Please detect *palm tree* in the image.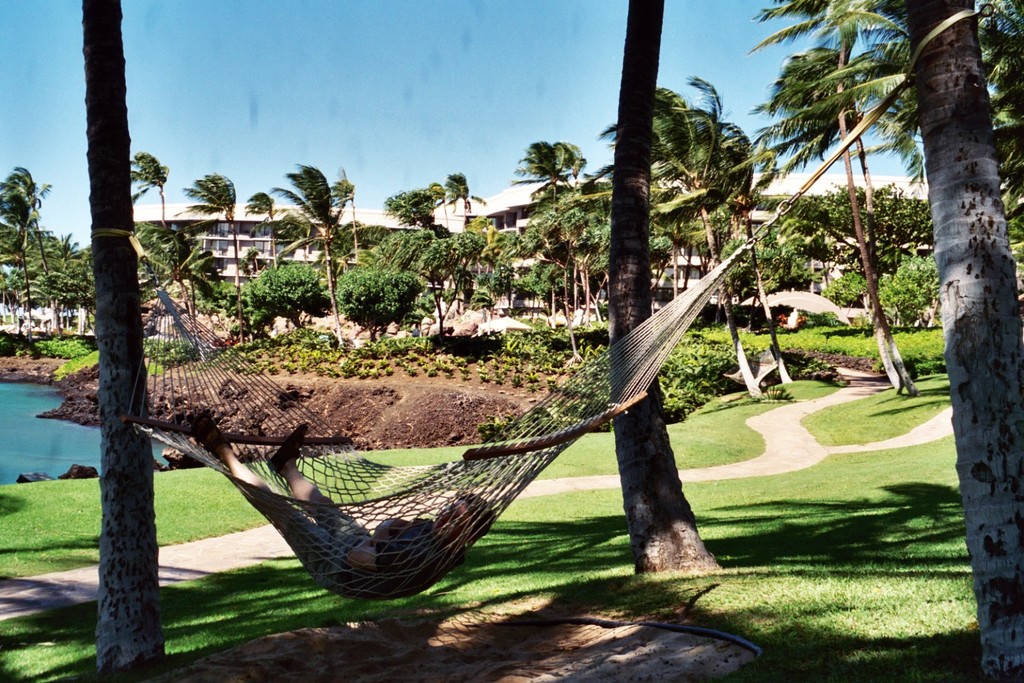
{"left": 783, "top": 9, "right": 915, "bottom": 94}.
